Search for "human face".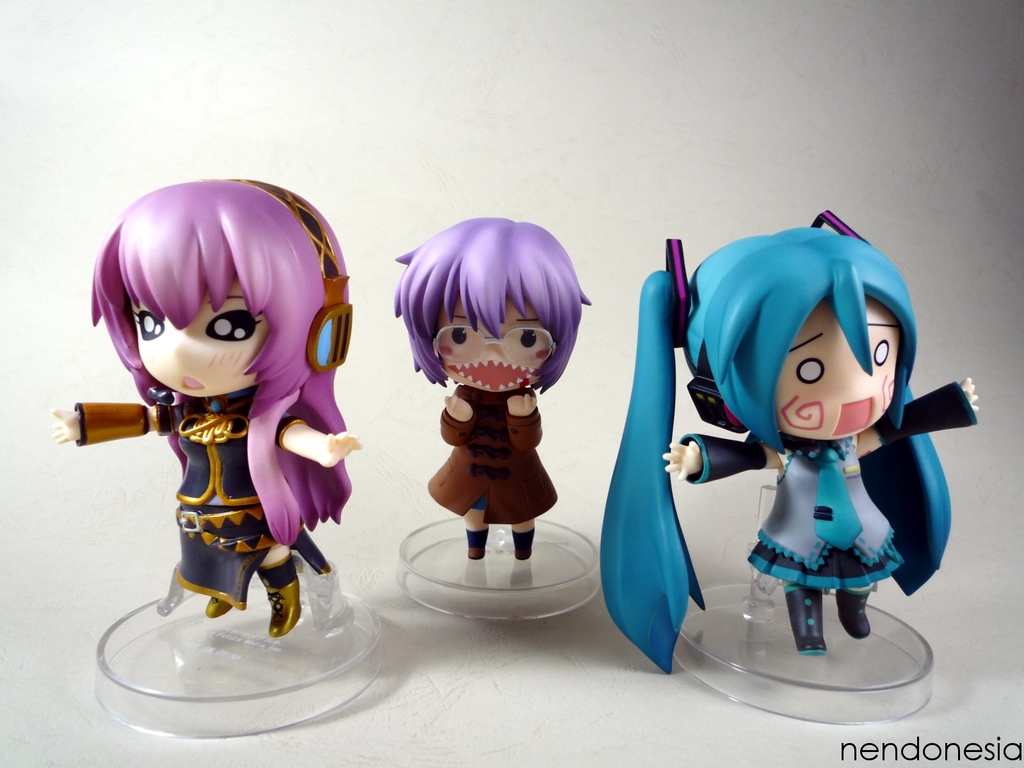
Found at Rect(131, 269, 271, 394).
